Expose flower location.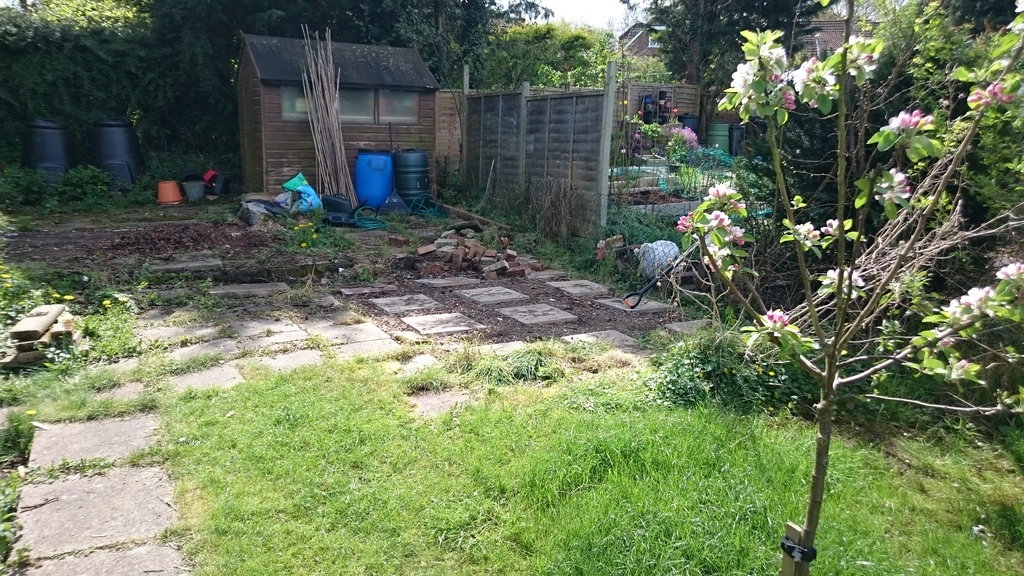
Exposed at [636, 109, 645, 116].
